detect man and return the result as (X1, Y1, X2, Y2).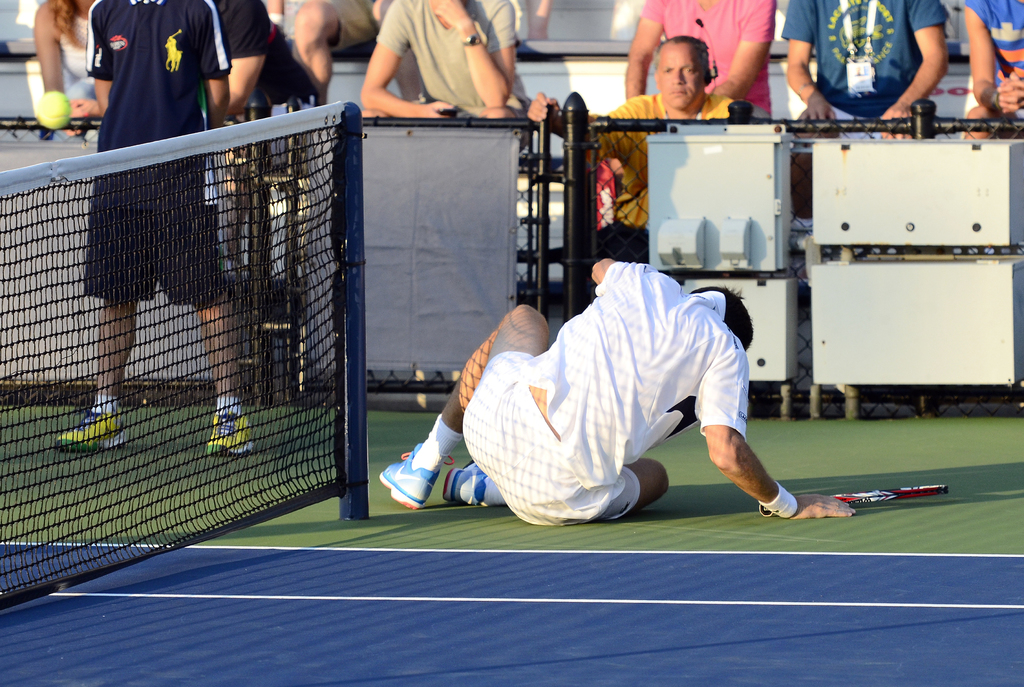
(56, 0, 259, 459).
